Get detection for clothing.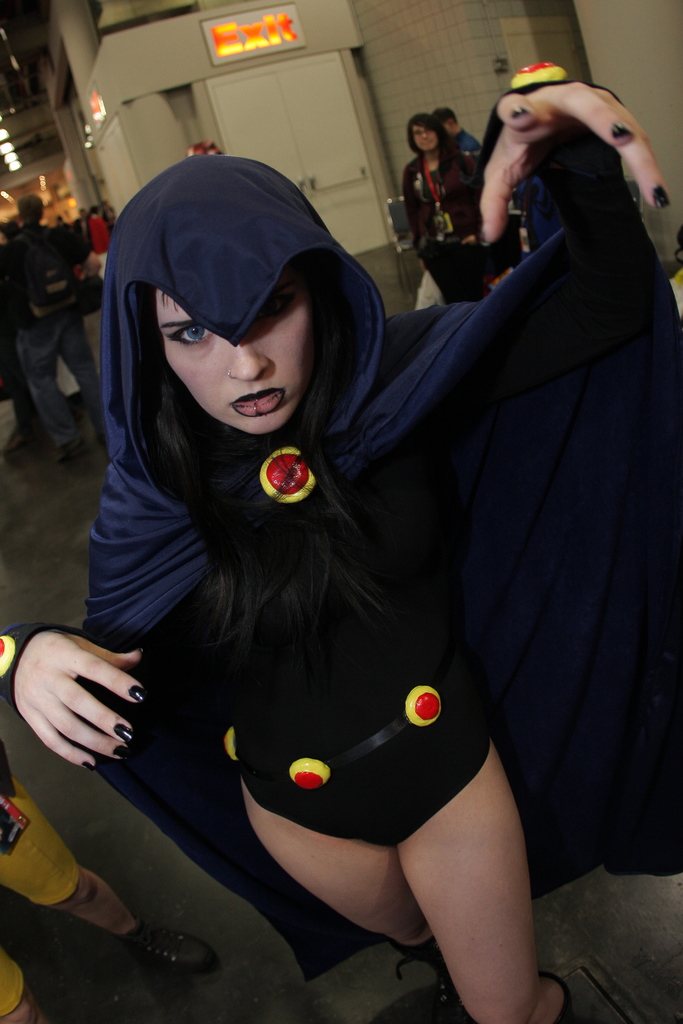
Detection: (left=23, top=156, right=682, bottom=896).
